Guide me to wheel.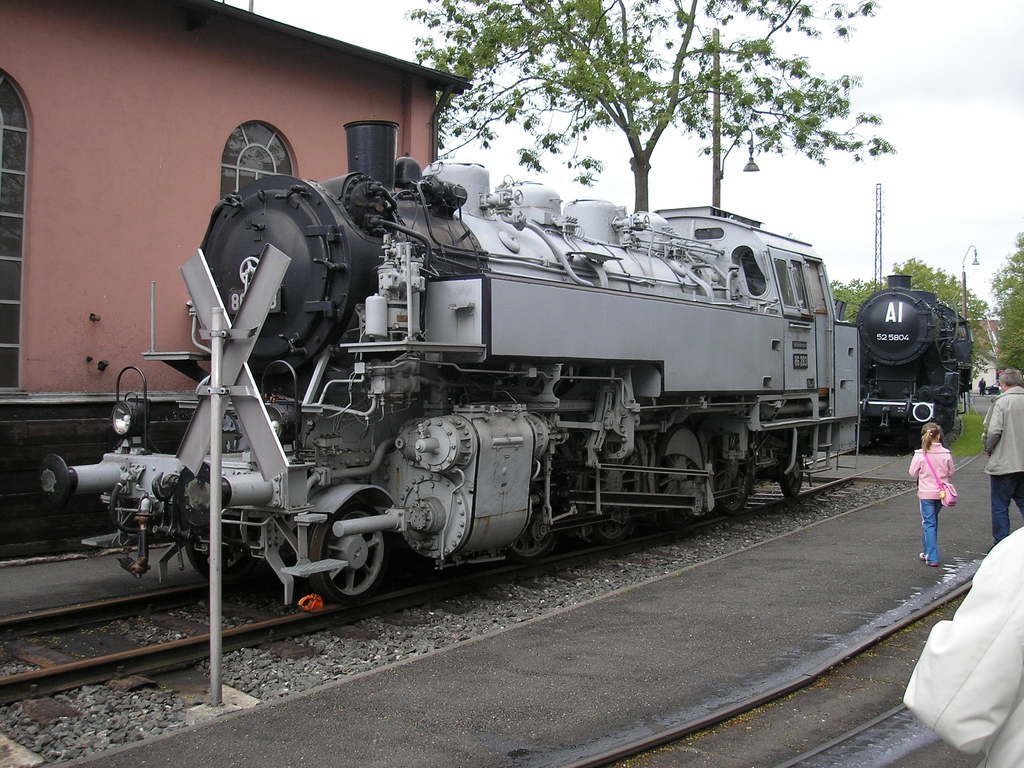
Guidance: 186,550,243,582.
